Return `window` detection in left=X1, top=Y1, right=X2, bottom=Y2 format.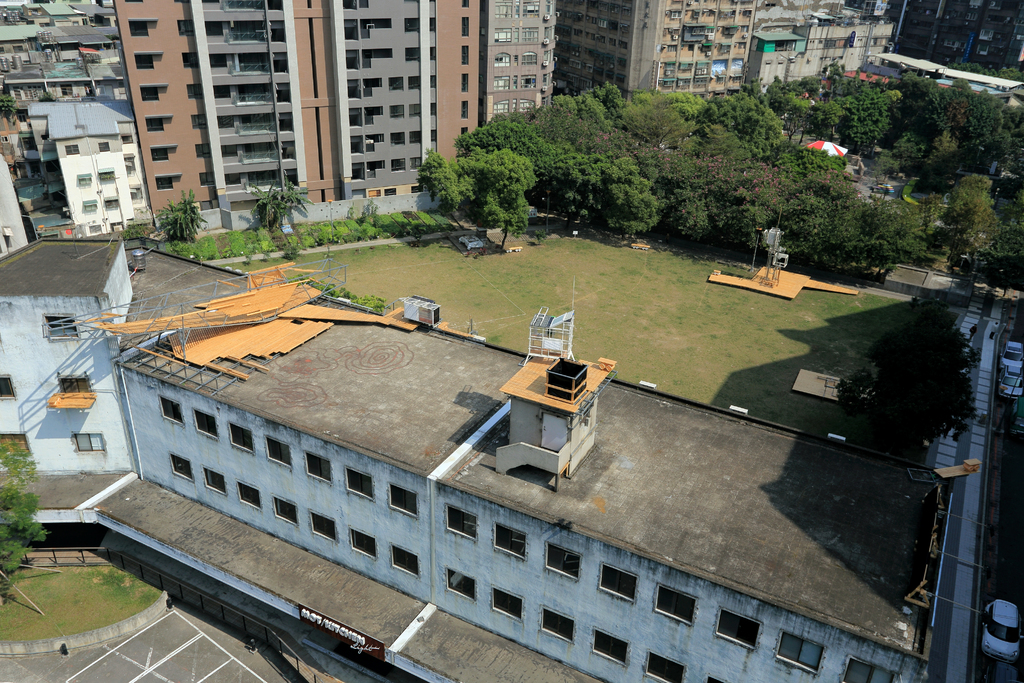
left=192, top=410, right=217, bottom=441.
